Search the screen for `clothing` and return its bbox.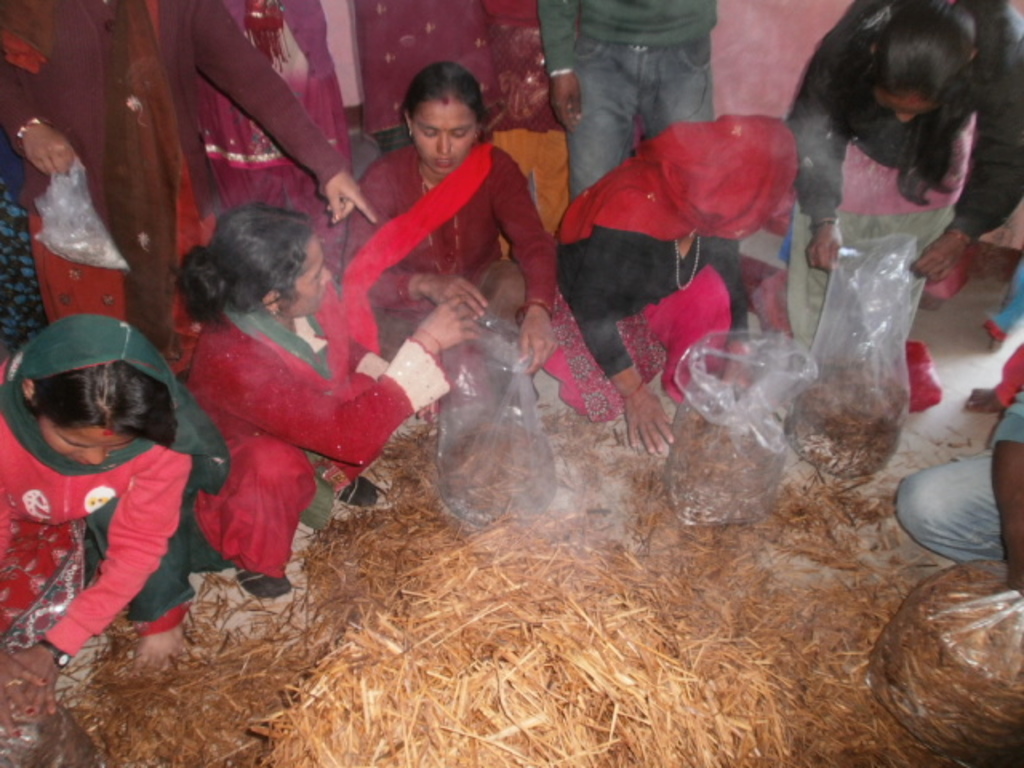
Found: x1=539 y1=112 x2=795 y2=414.
